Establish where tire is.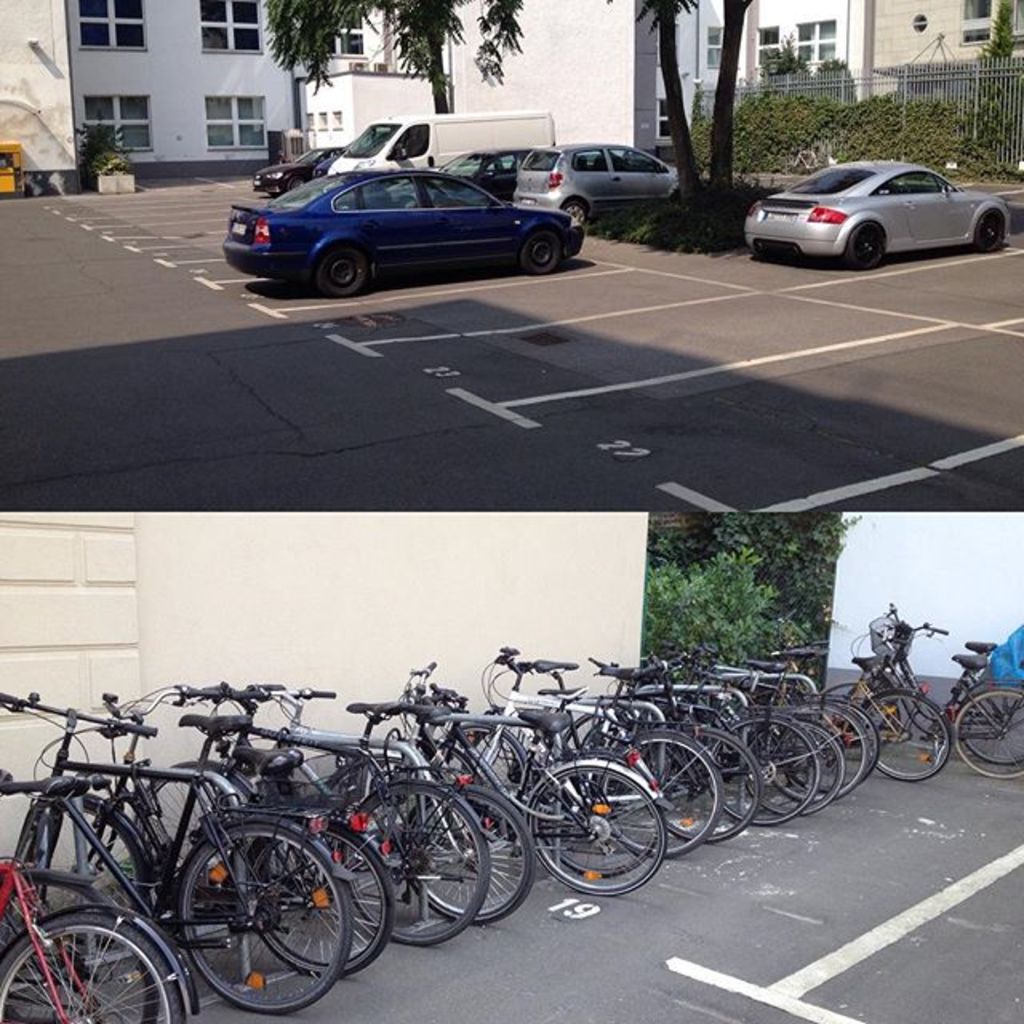
Established at x1=176 y1=824 x2=352 y2=1013.
